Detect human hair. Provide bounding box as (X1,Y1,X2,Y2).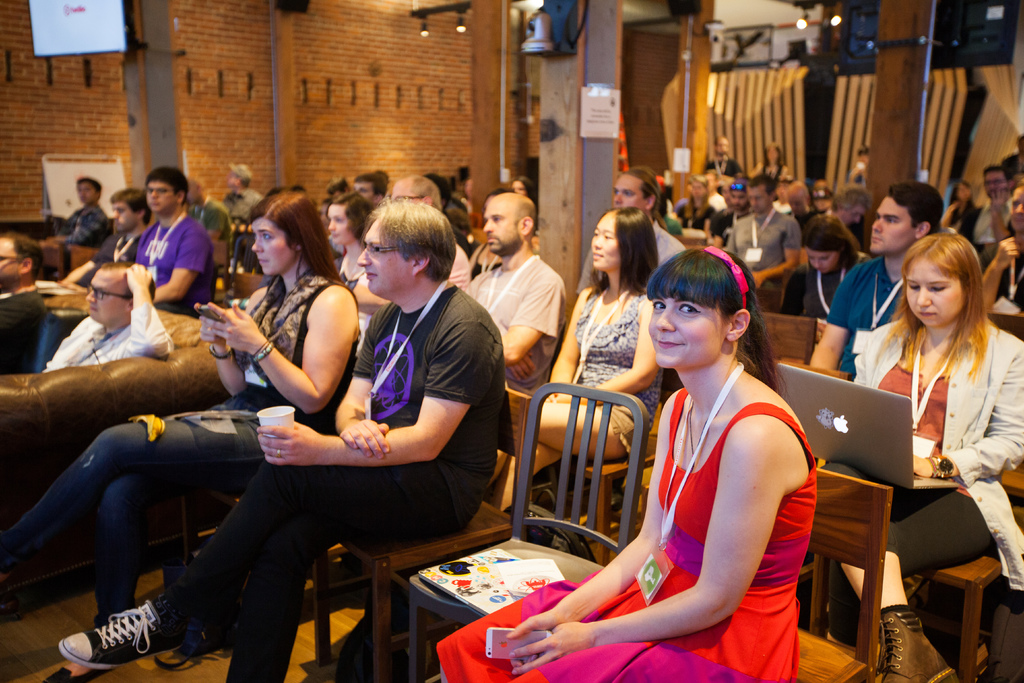
(1012,179,1023,200).
